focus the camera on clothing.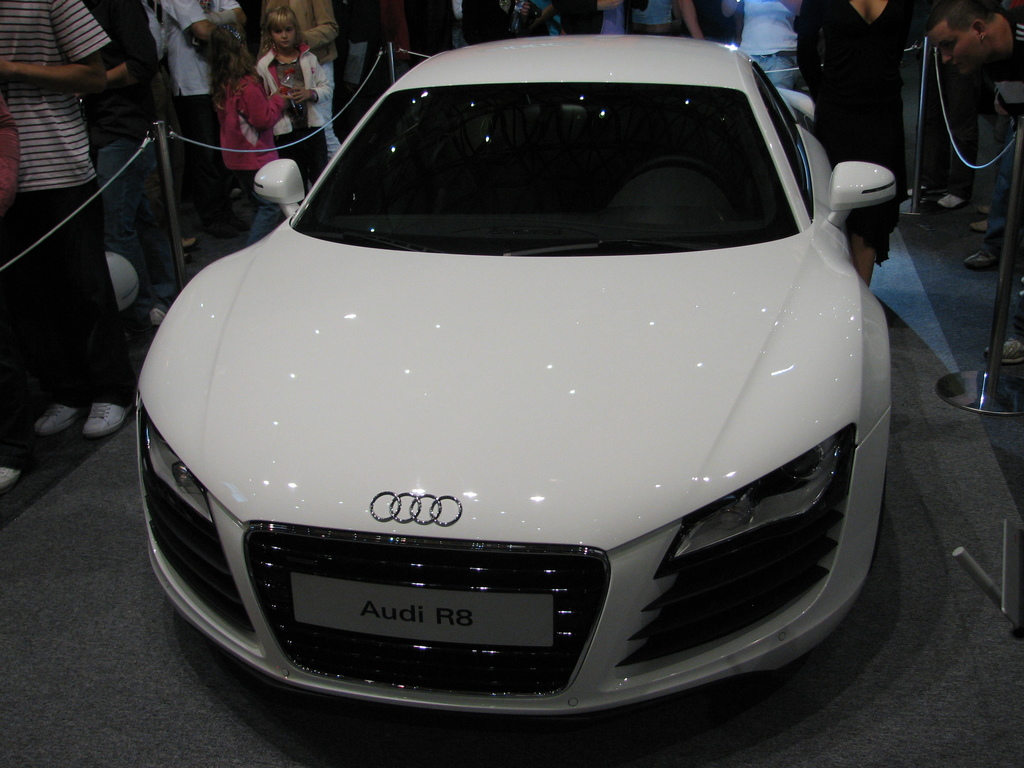
Focus region: x1=989 y1=11 x2=1023 y2=76.
